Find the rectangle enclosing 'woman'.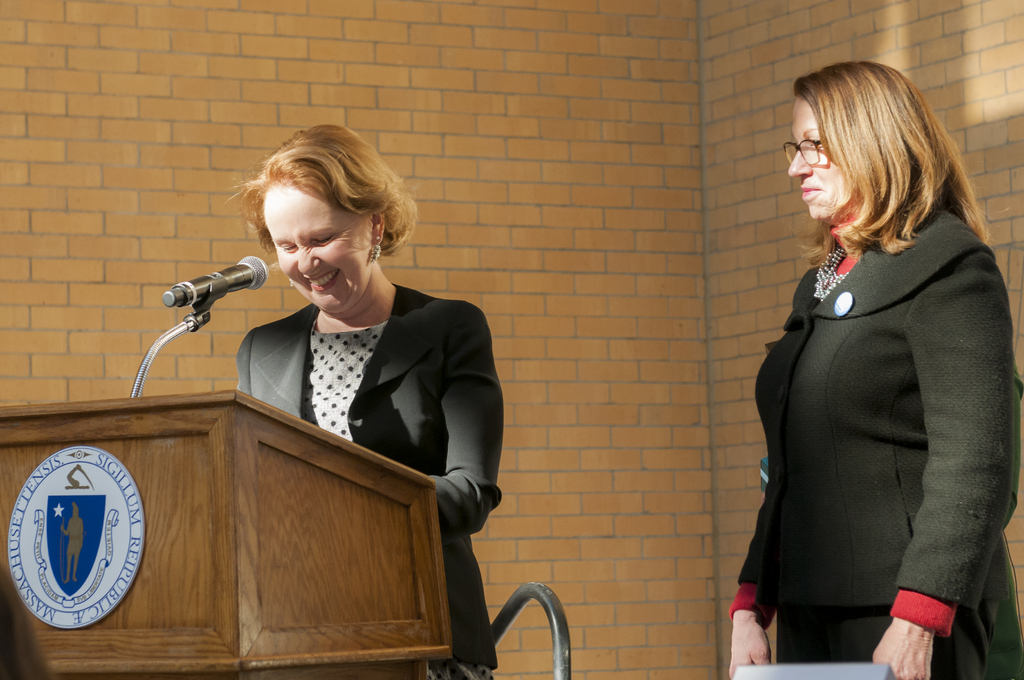
[x1=235, y1=124, x2=501, y2=679].
